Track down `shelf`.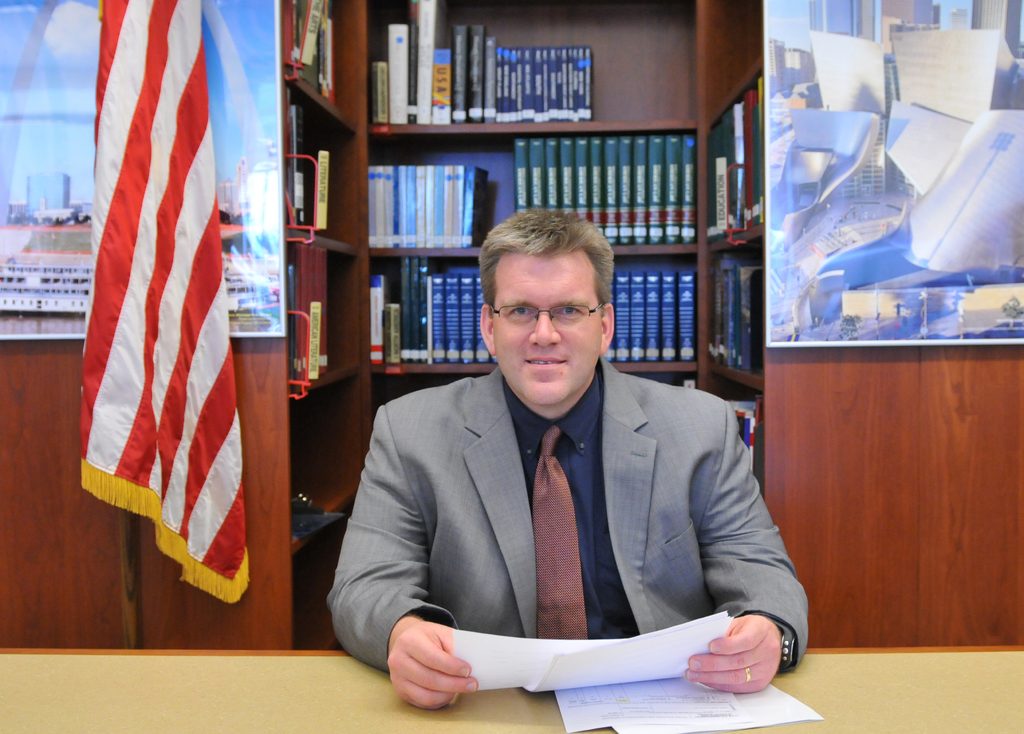
Tracked to BBox(371, 0, 705, 463).
